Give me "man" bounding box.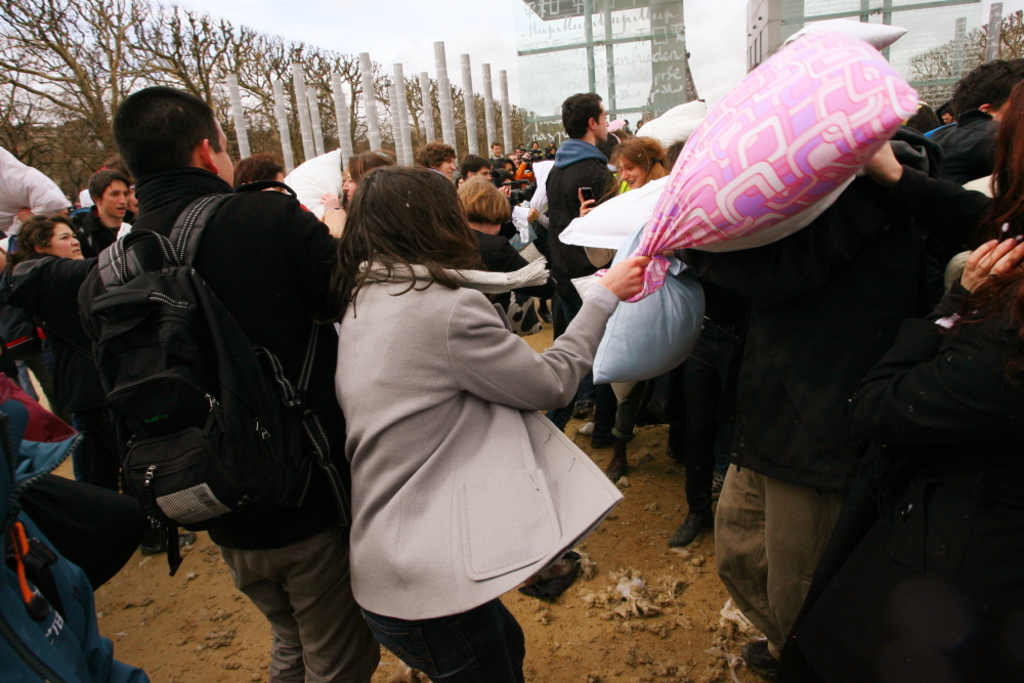
pyautogui.locateOnScreen(65, 169, 138, 254).
